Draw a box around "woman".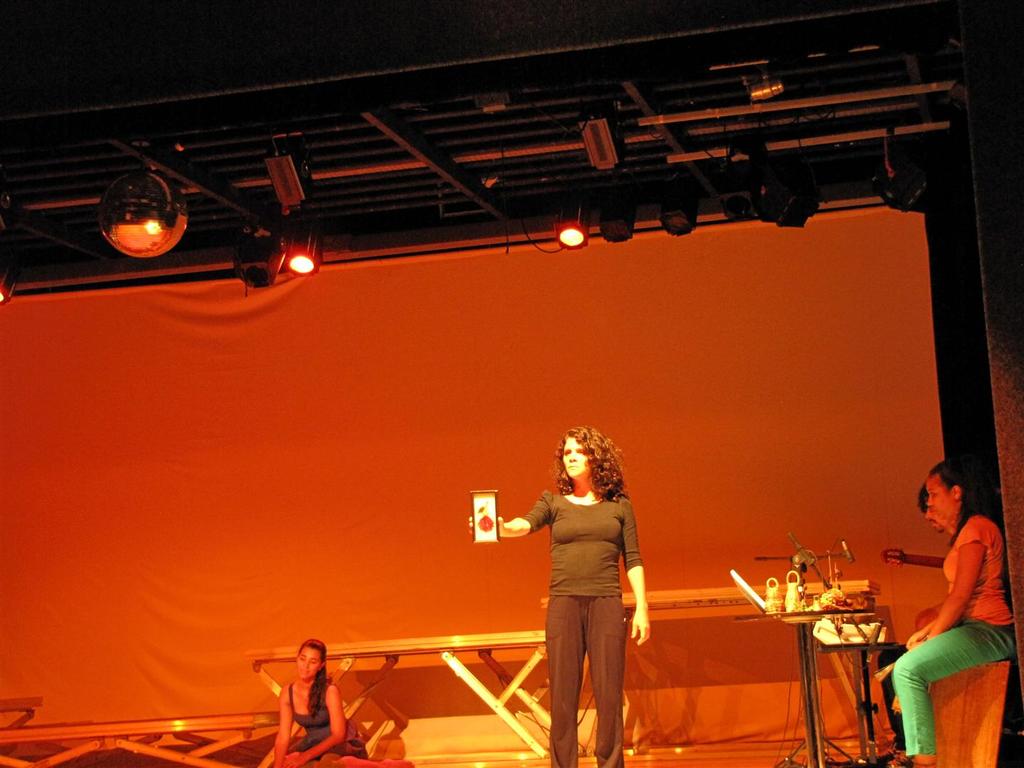
x1=883, y1=458, x2=1017, y2=767.
